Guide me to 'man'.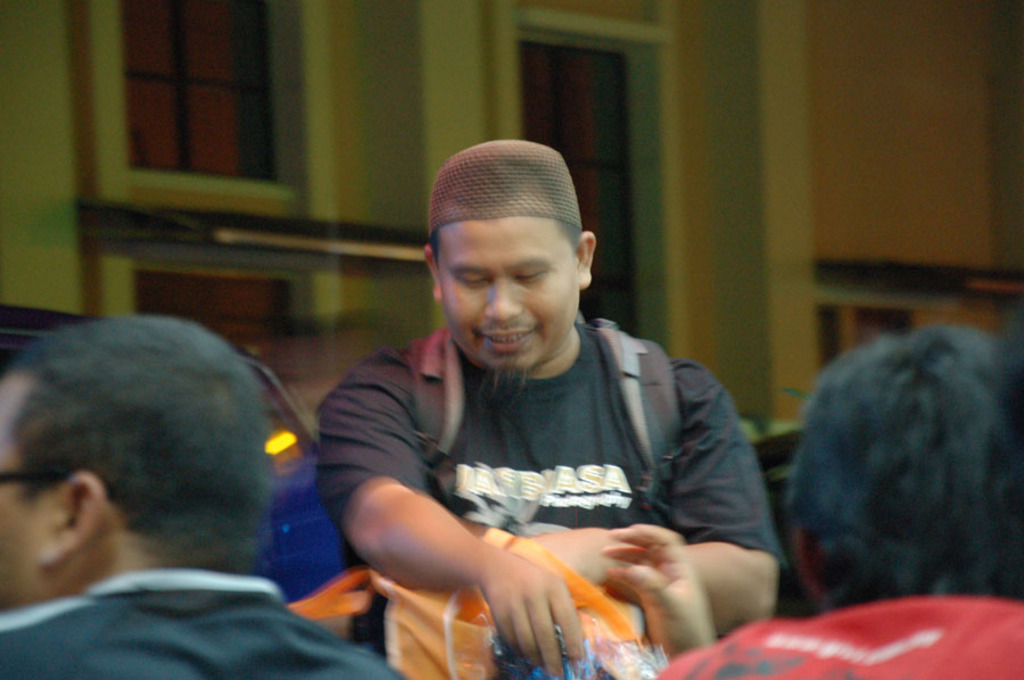
Guidance: 660 326 1023 679.
